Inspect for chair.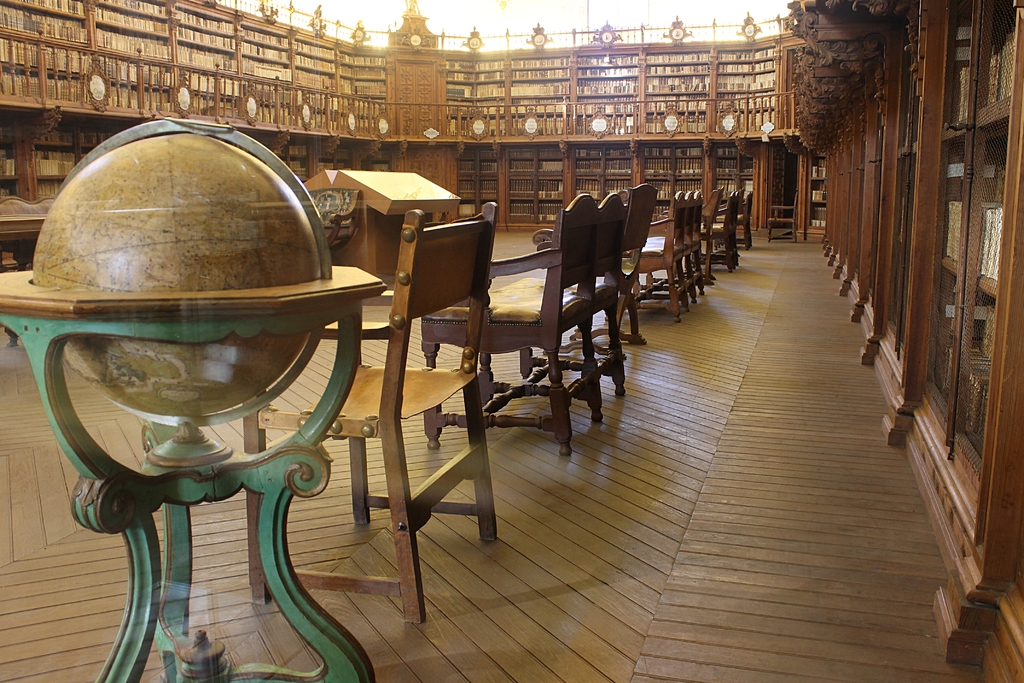
Inspection: 325:177:503:620.
